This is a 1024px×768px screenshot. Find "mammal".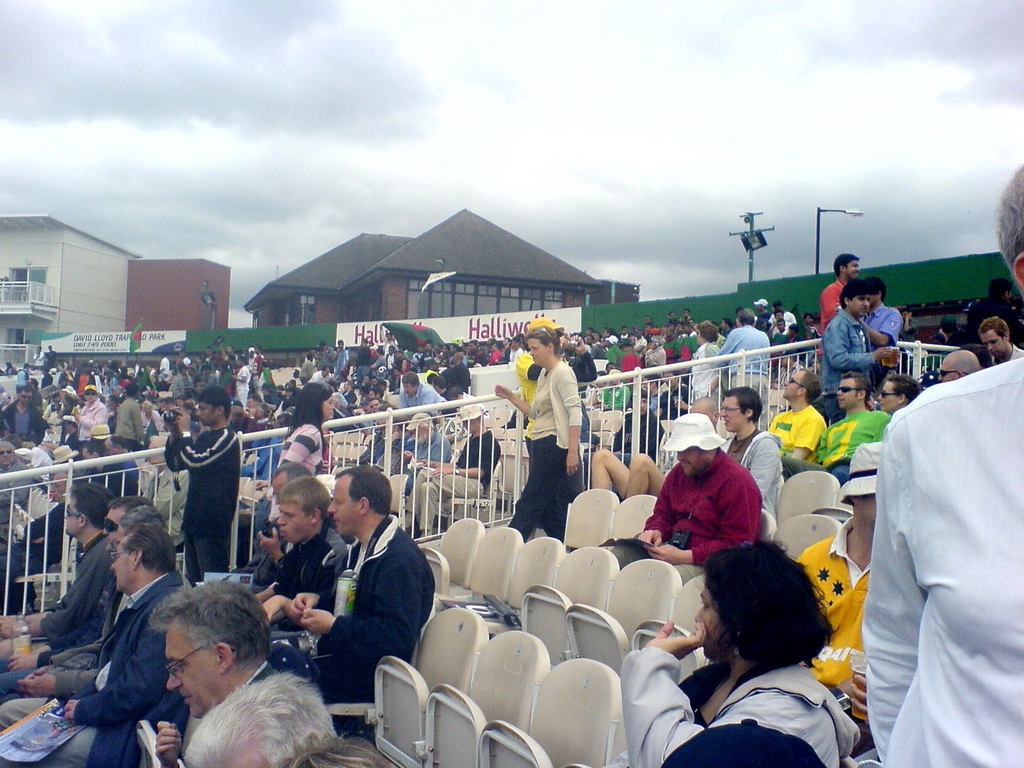
Bounding box: <region>861, 162, 1023, 767</region>.
